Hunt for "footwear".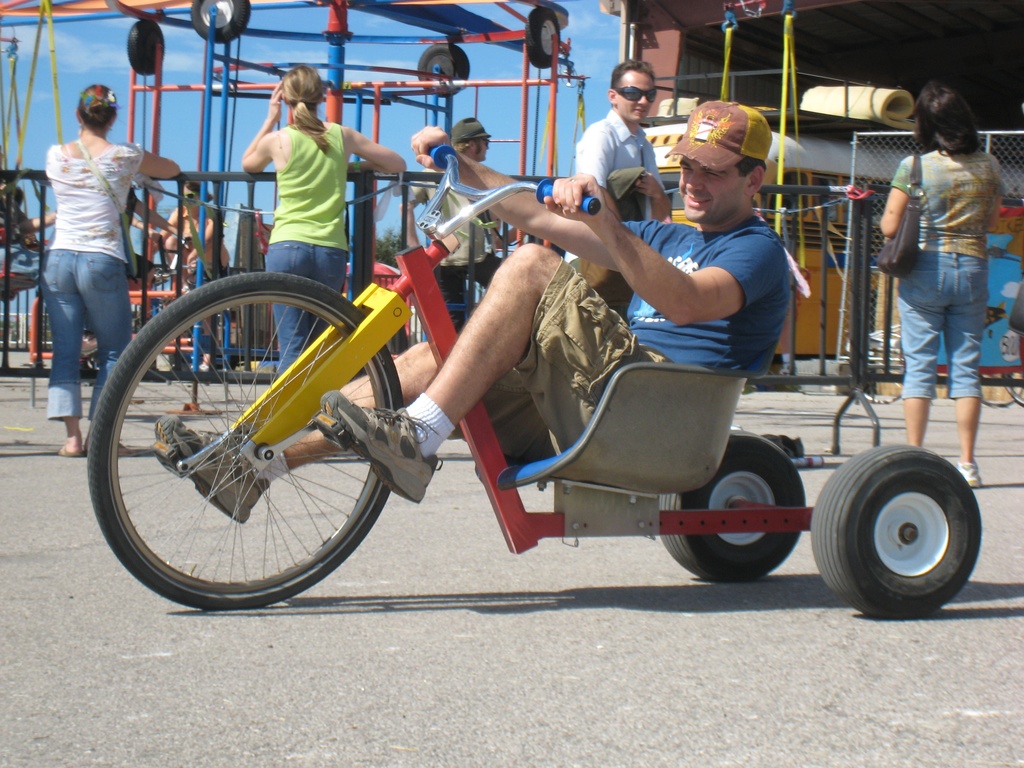
Hunted down at left=319, top=390, right=446, bottom=497.
